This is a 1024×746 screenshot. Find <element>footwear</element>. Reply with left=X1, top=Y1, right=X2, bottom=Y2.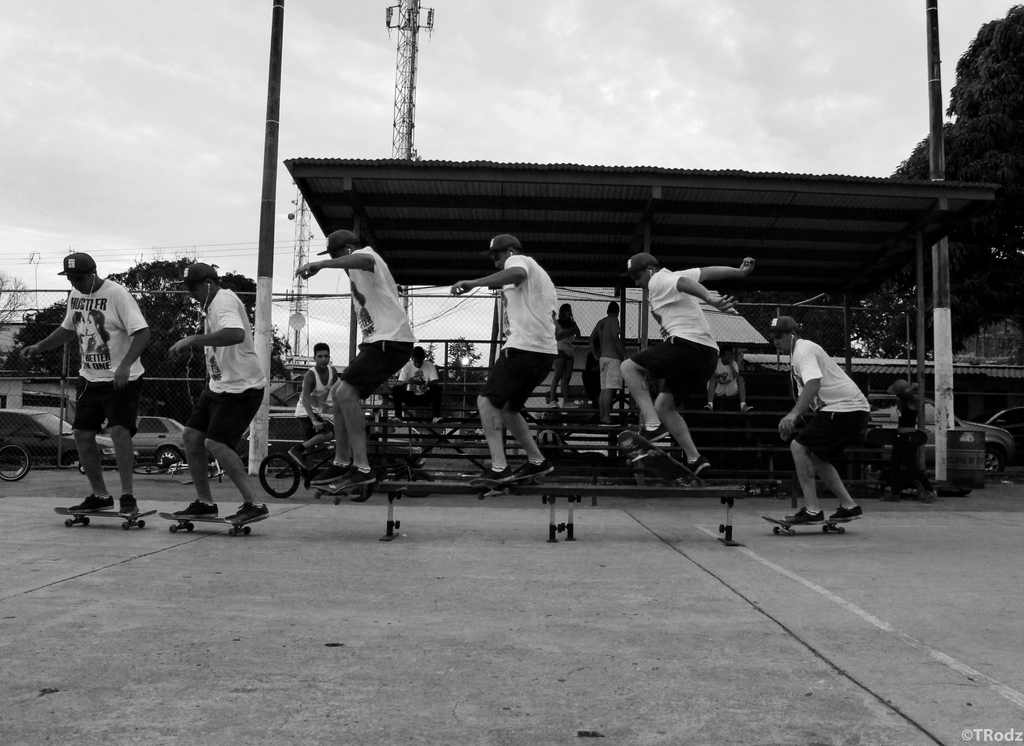
left=175, top=501, right=215, bottom=518.
